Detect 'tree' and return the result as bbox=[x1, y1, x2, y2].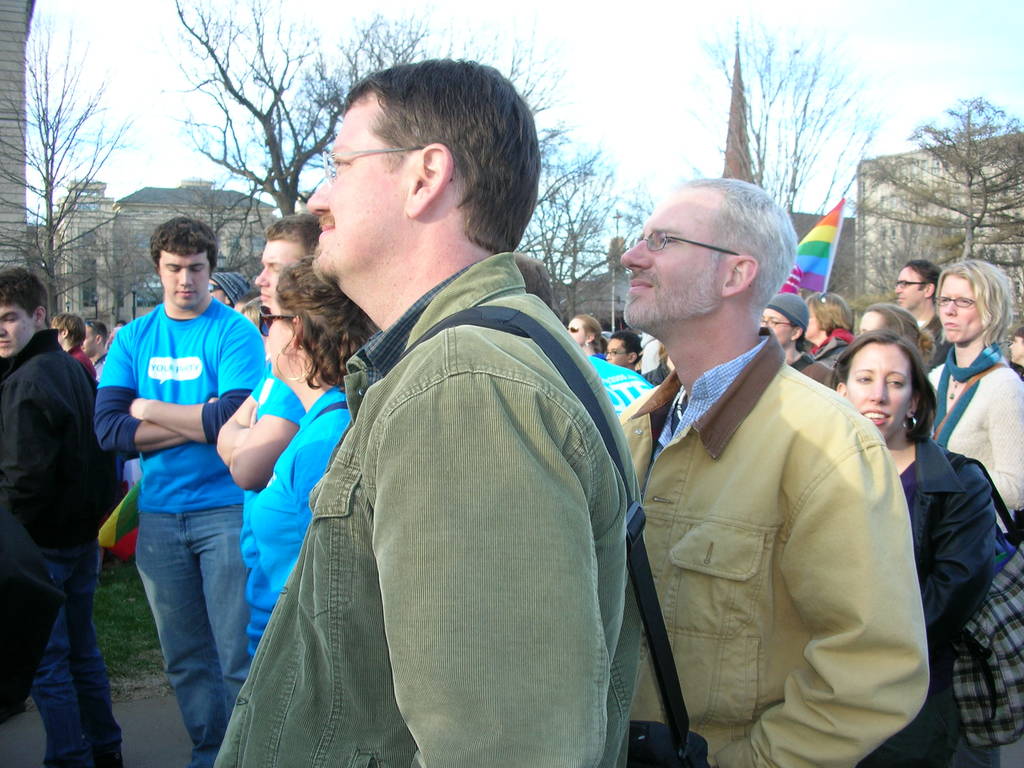
bbox=[899, 81, 1023, 260].
